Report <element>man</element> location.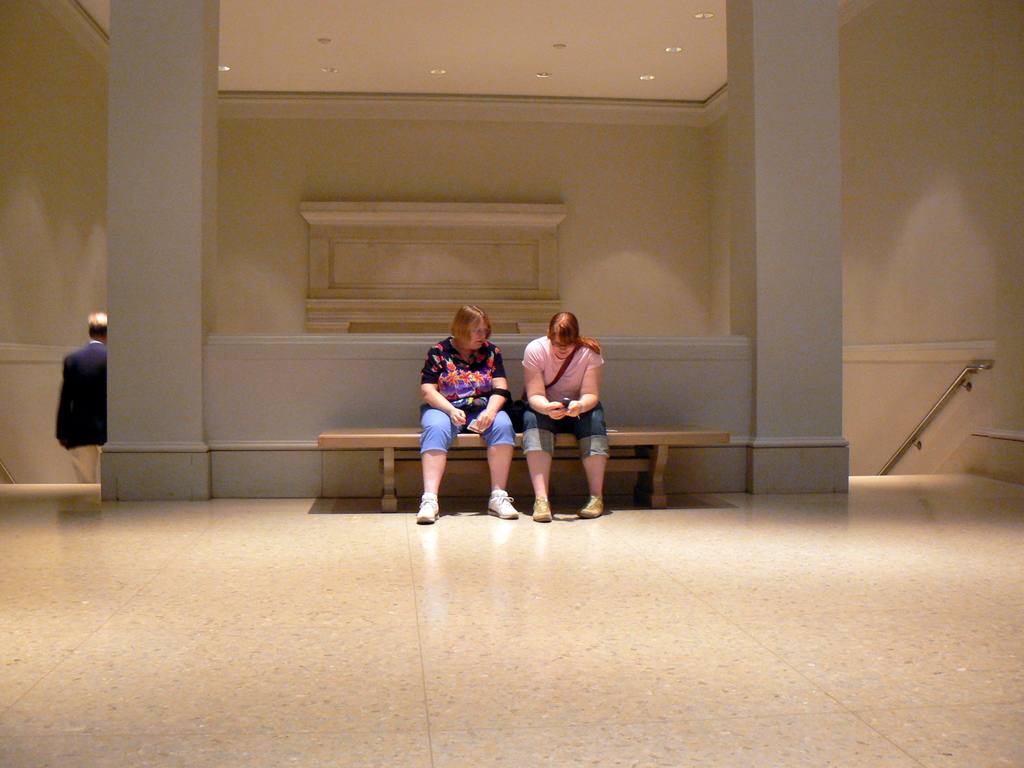
Report: {"left": 512, "top": 308, "right": 618, "bottom": 524}.
